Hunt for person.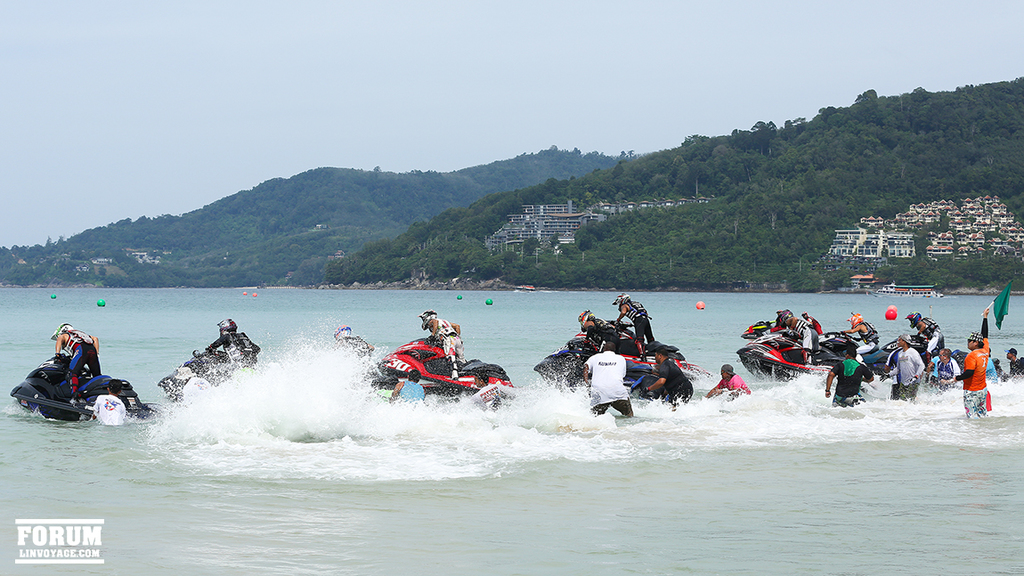
Hunted down at [x1=615, y1=300, x2=653, y2=352].
